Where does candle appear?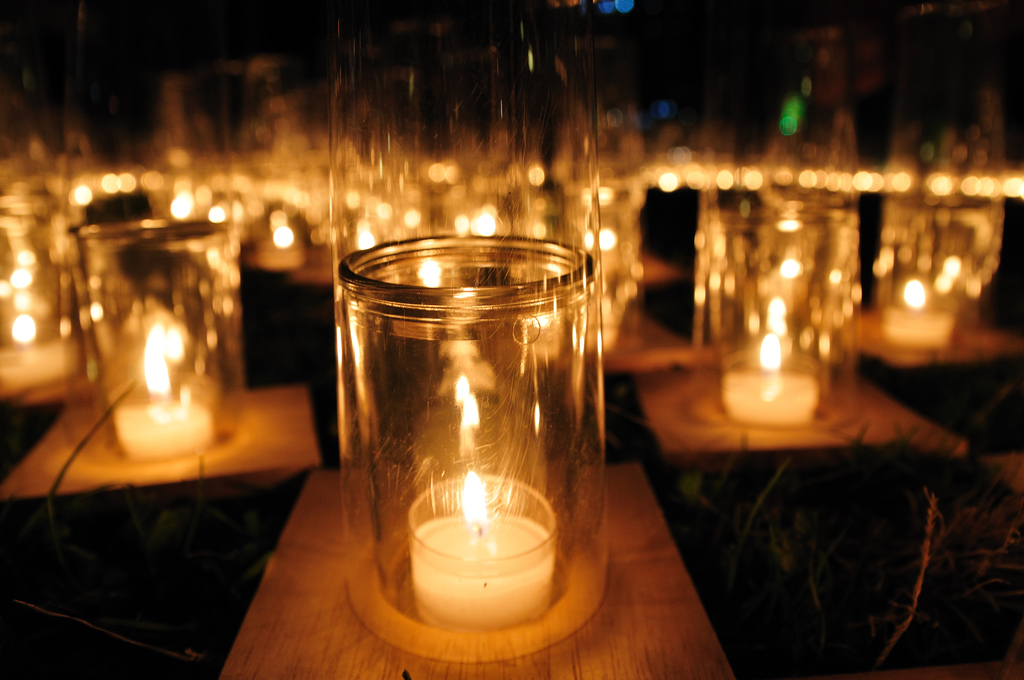
Appears at bbox=[887, 277, 958, 356].
